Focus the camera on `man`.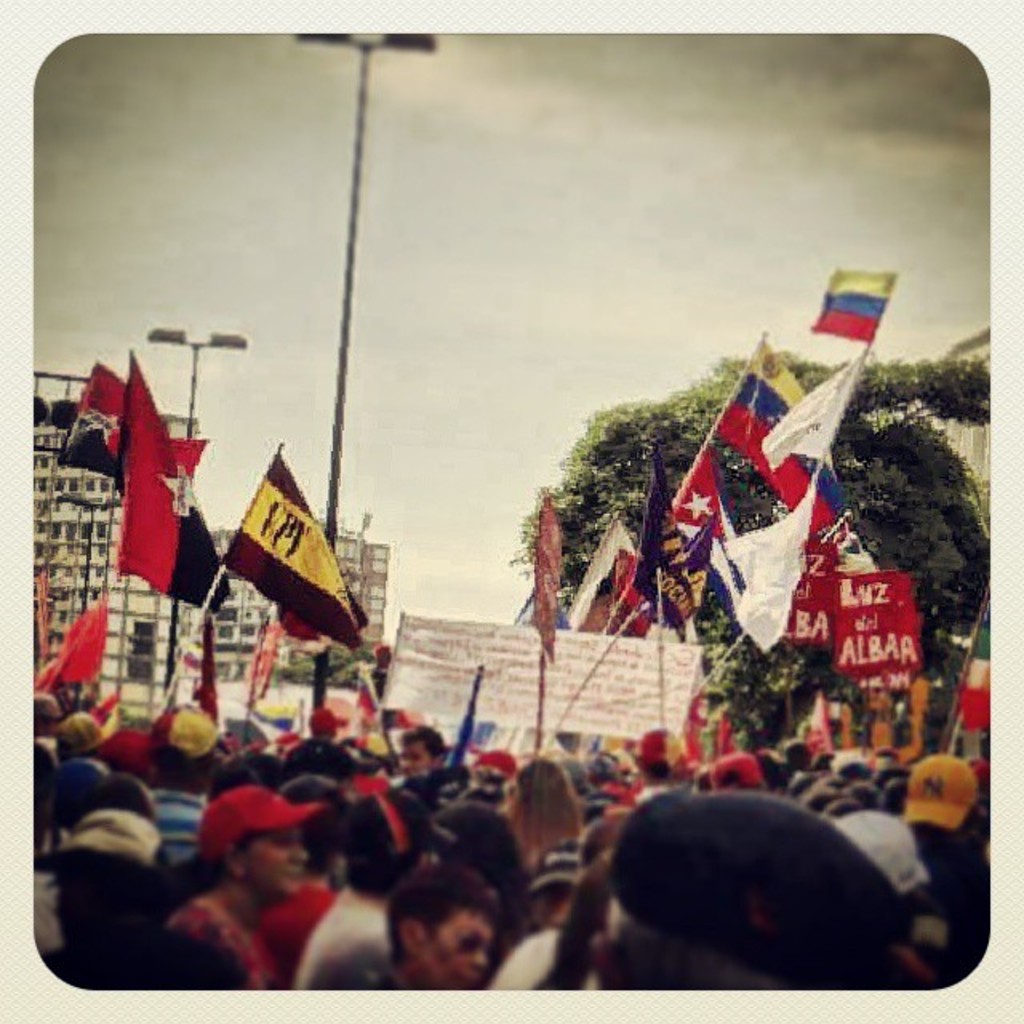
Focus region: region(397, 726, 451, 773).
